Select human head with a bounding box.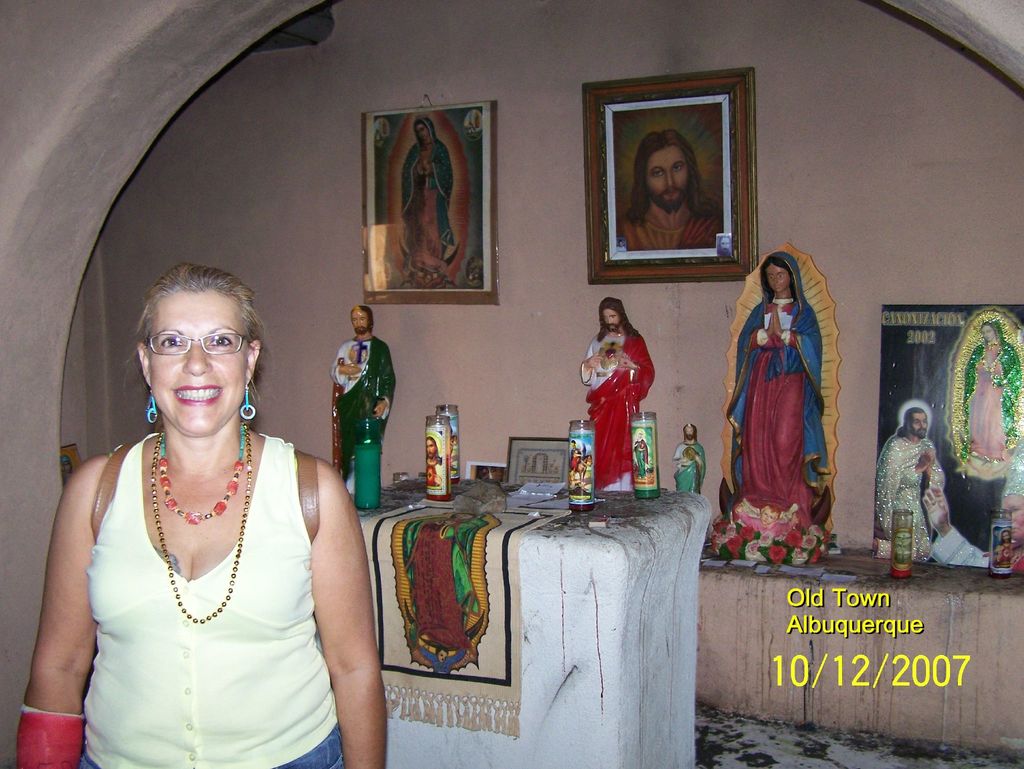
[x1=900, y1=409, x2=929, y2=441].
